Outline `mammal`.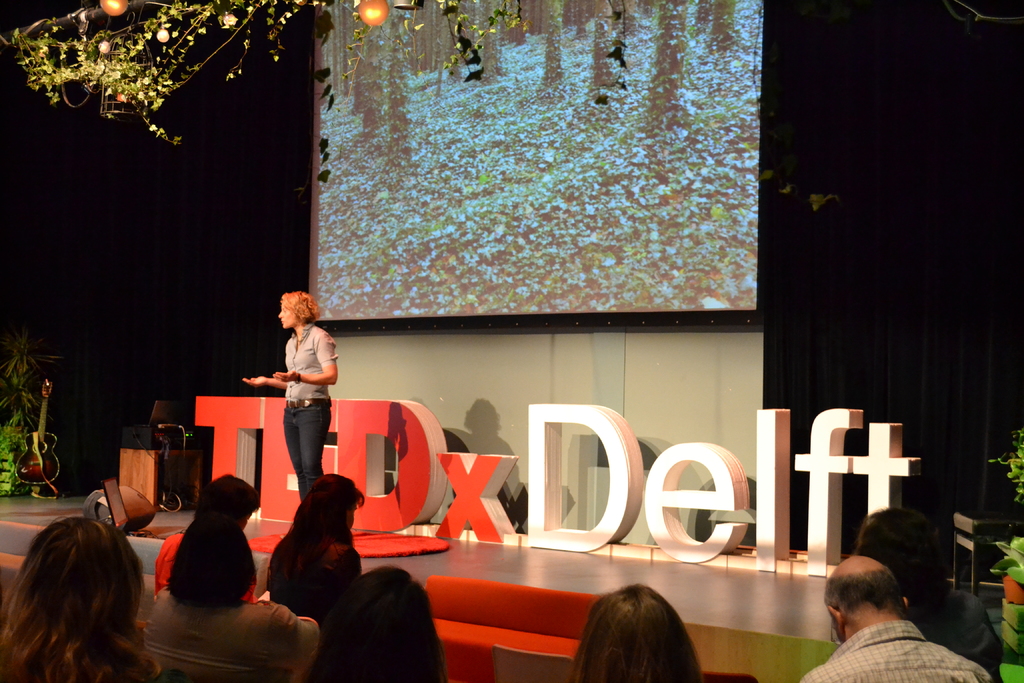
Outline: region(796, 554, 994, 682).
